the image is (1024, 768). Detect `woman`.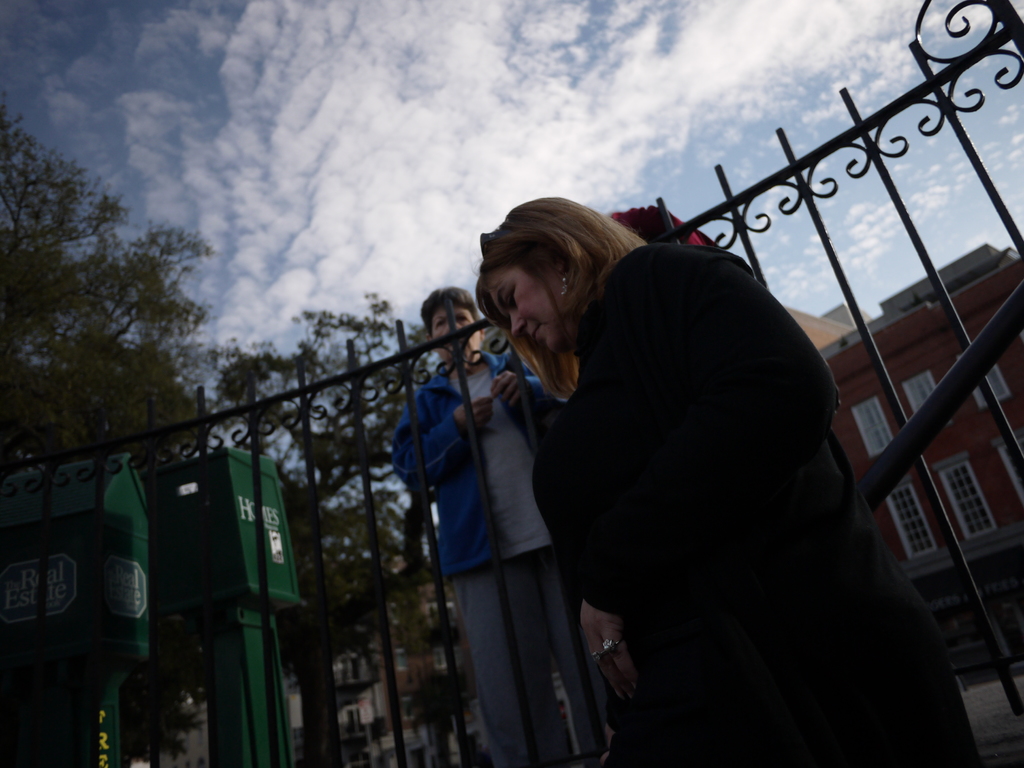
Detection: [415,144,943,767].
